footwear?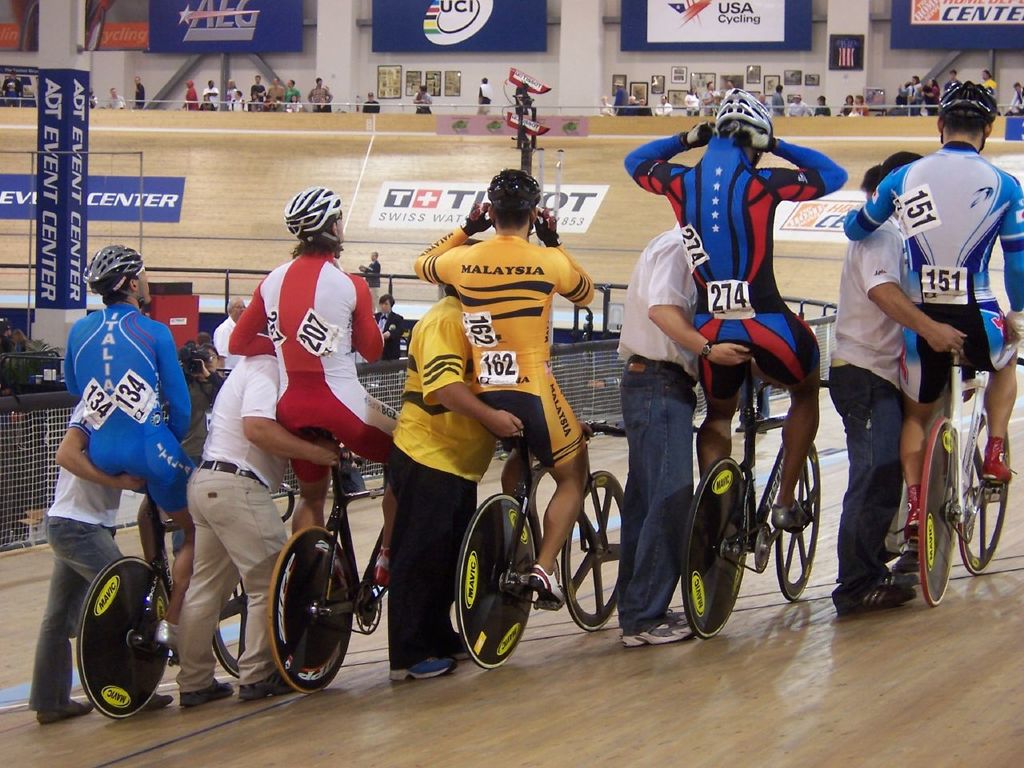
bbox(979, 438, 1013, 482)
